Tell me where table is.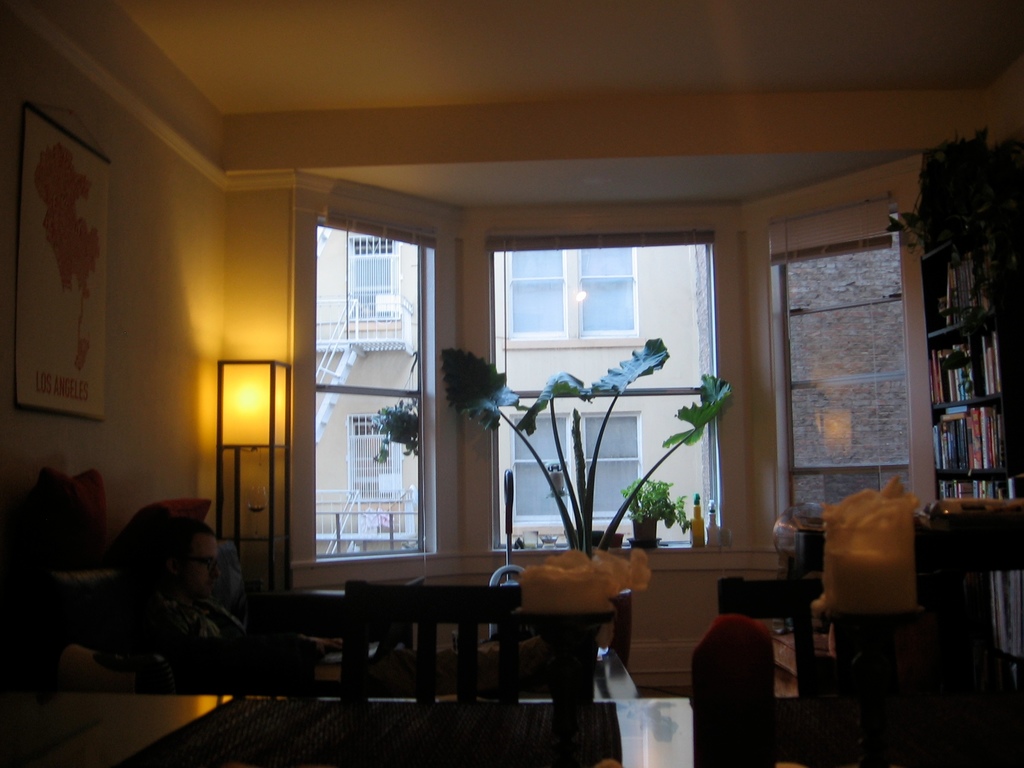
table is at pyautogui.locateOnScreen(10, 685, 246, 767).
